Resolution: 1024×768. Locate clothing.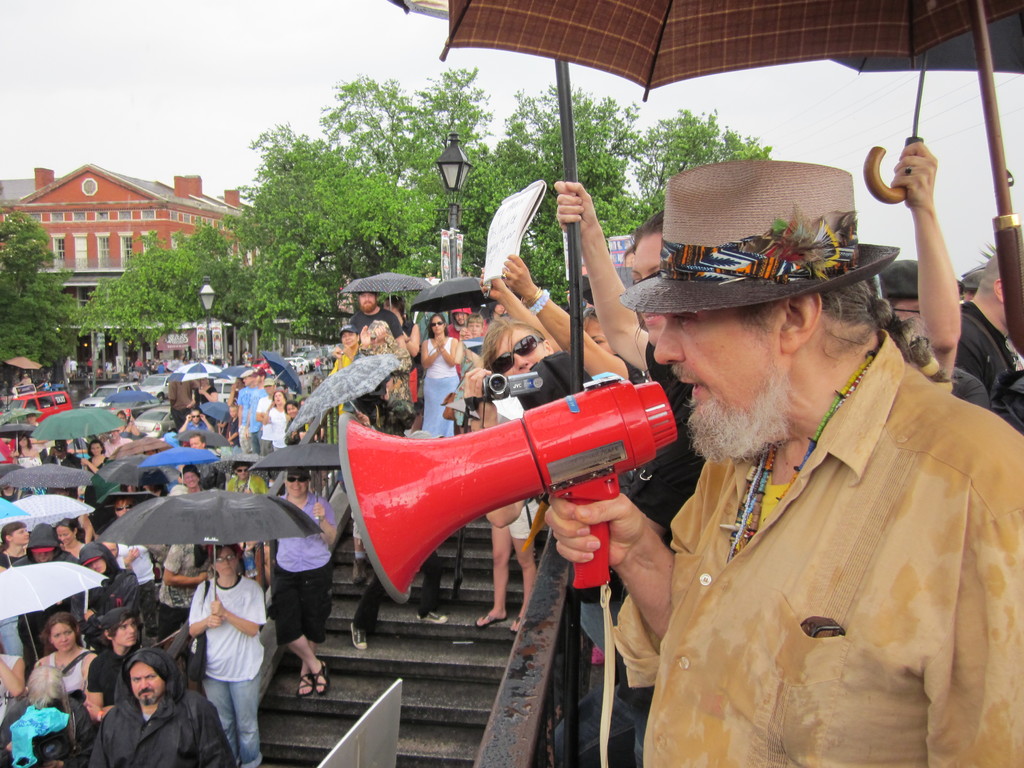
x1=342, y1=307, x2=396, y2=372.
